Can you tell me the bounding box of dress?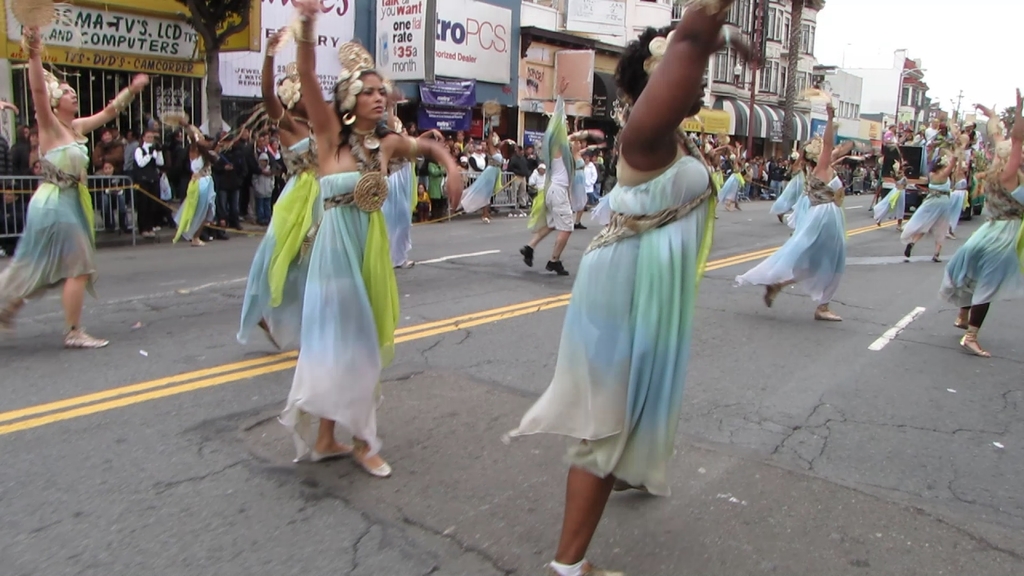
[left=175, top=154, right=218, bottom=242].
